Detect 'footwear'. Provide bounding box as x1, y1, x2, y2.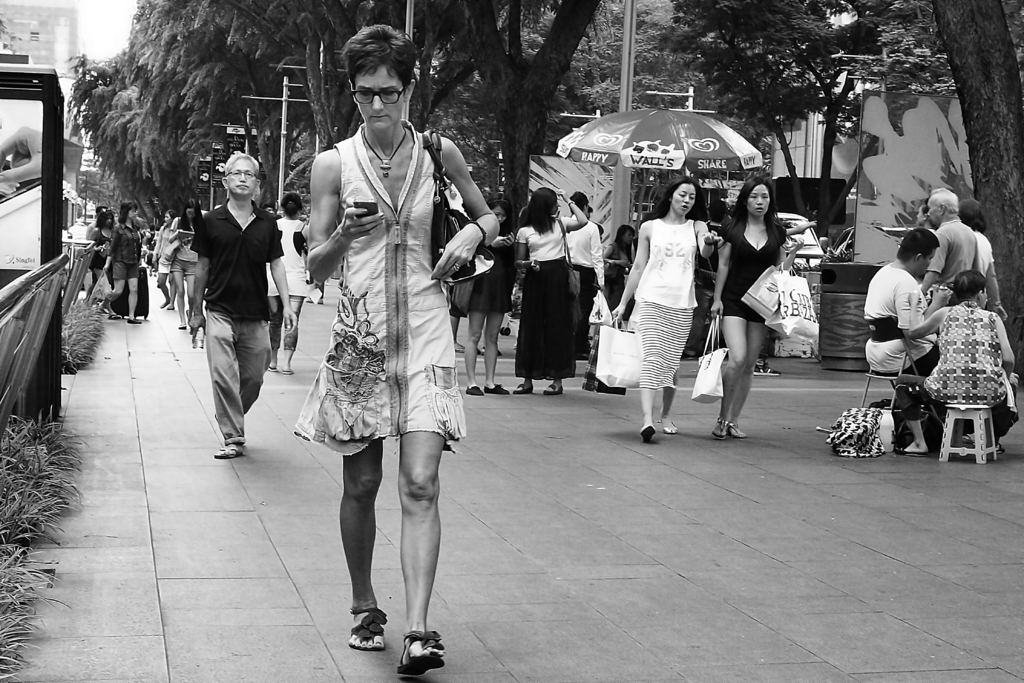
658, 415, 678, 434.
